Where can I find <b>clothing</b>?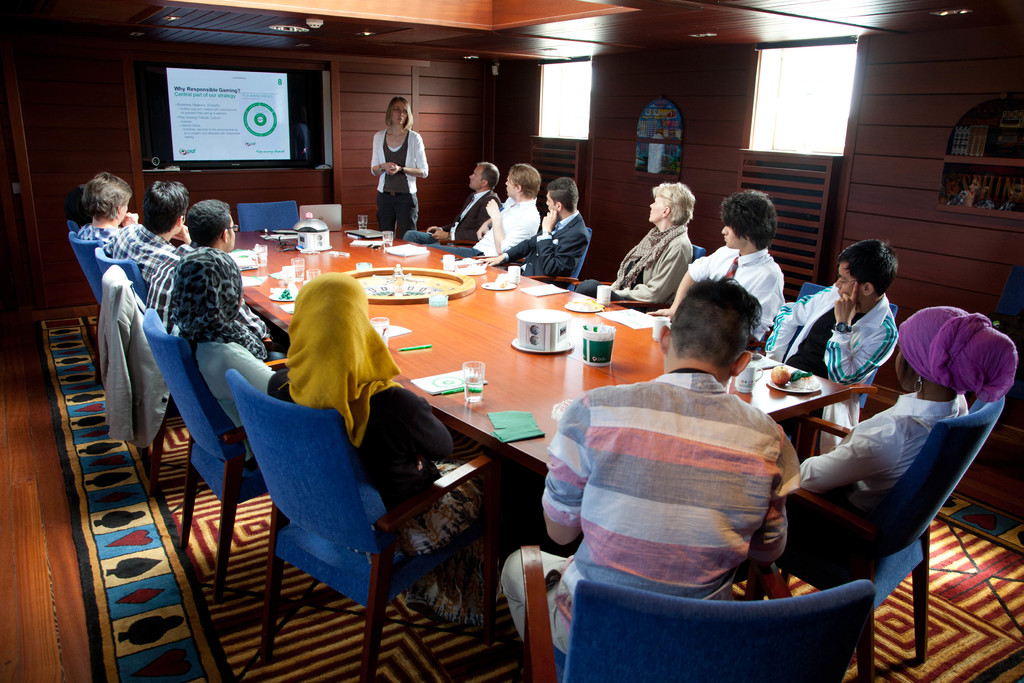
You can find it at left=906, top=296, right=1021, bottom=426.
